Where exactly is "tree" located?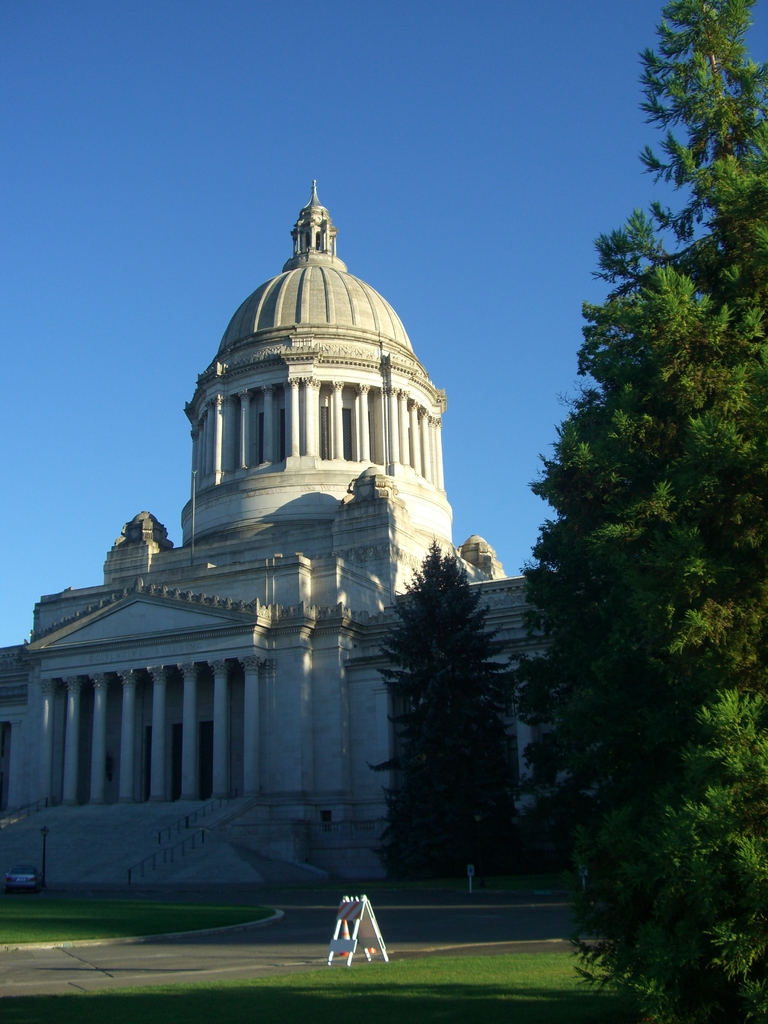
Its bounding box is select_region(513, 0, 767, 1022).
